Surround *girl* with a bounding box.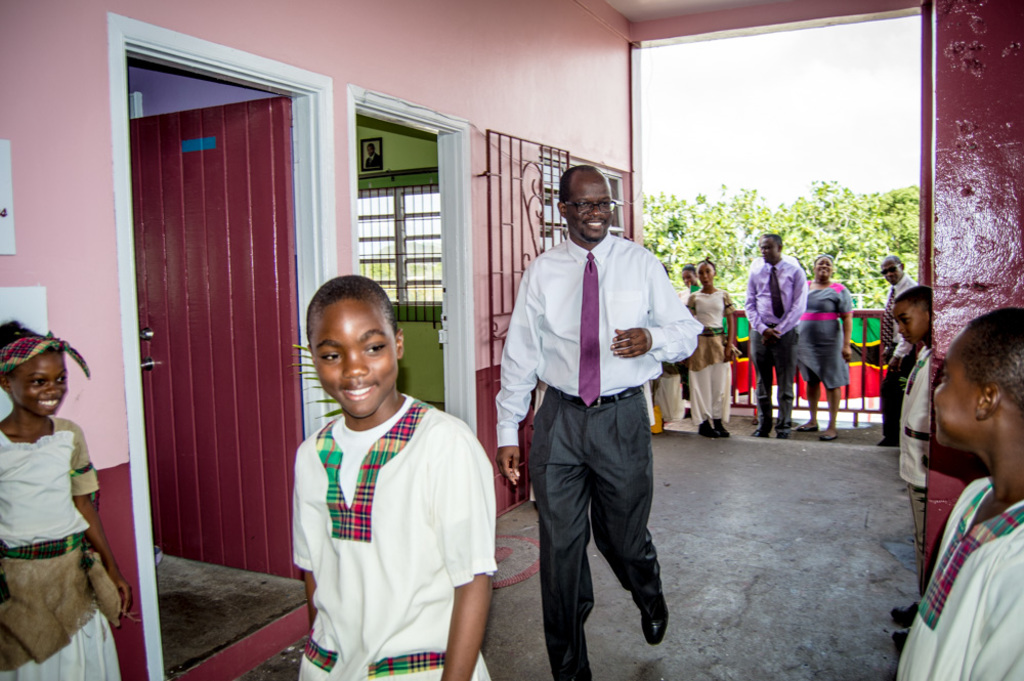
x1=0, y1=321, x2=87, y2=680.
